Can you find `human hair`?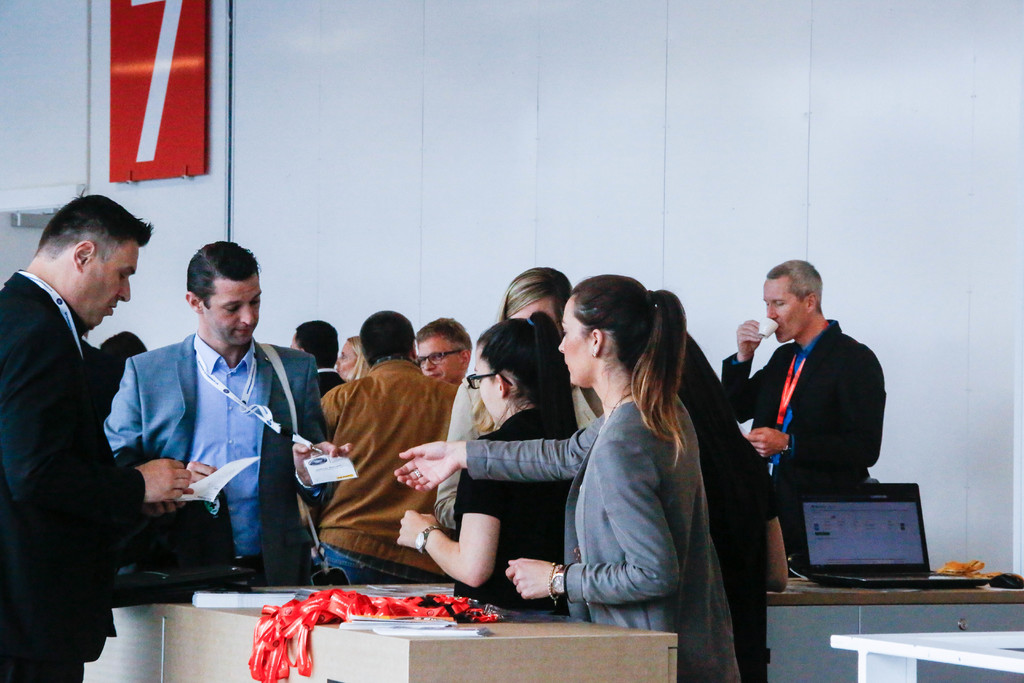
Yes, bounding box: 295/317/337/370.
